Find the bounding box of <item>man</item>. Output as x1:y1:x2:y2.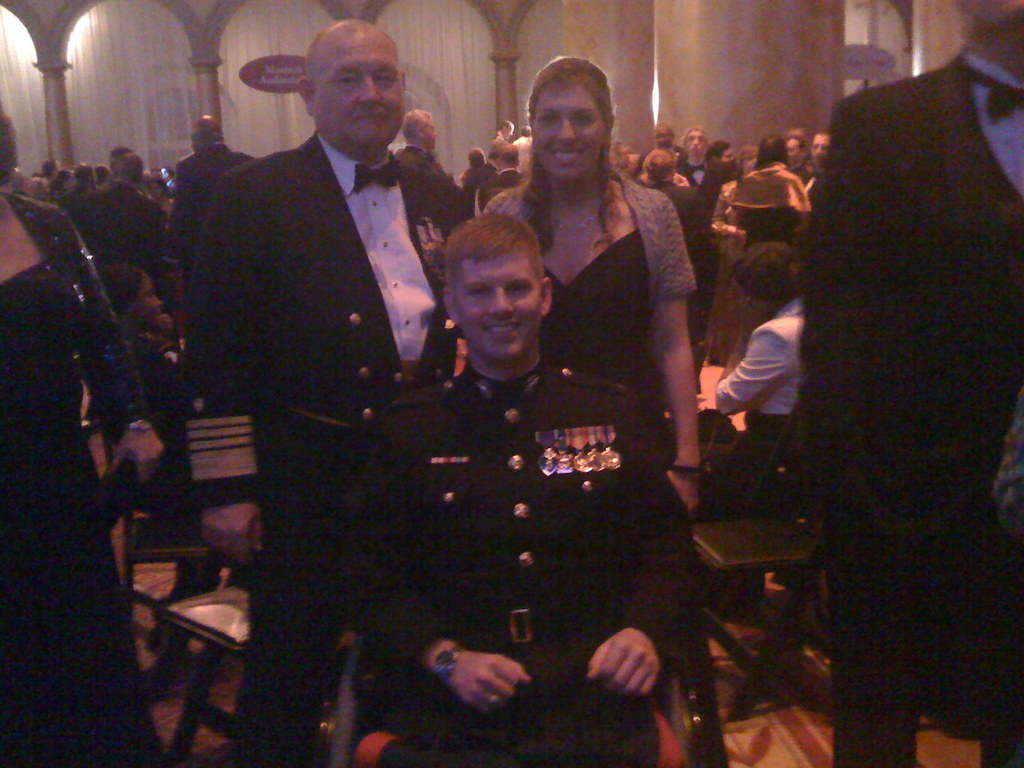
337:204:716:767.
